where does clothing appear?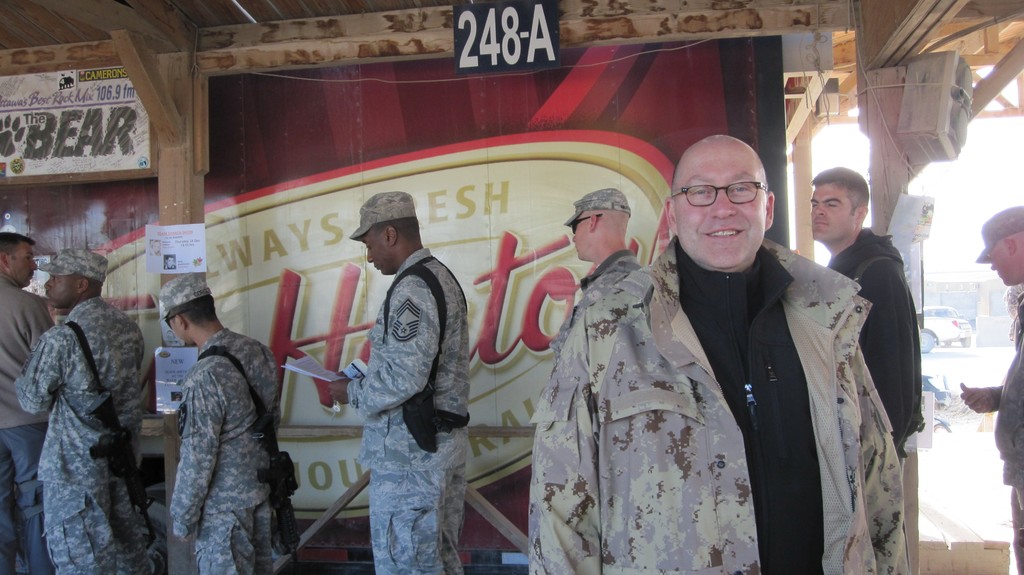
Appears at region(534, 232, 906, 574).
